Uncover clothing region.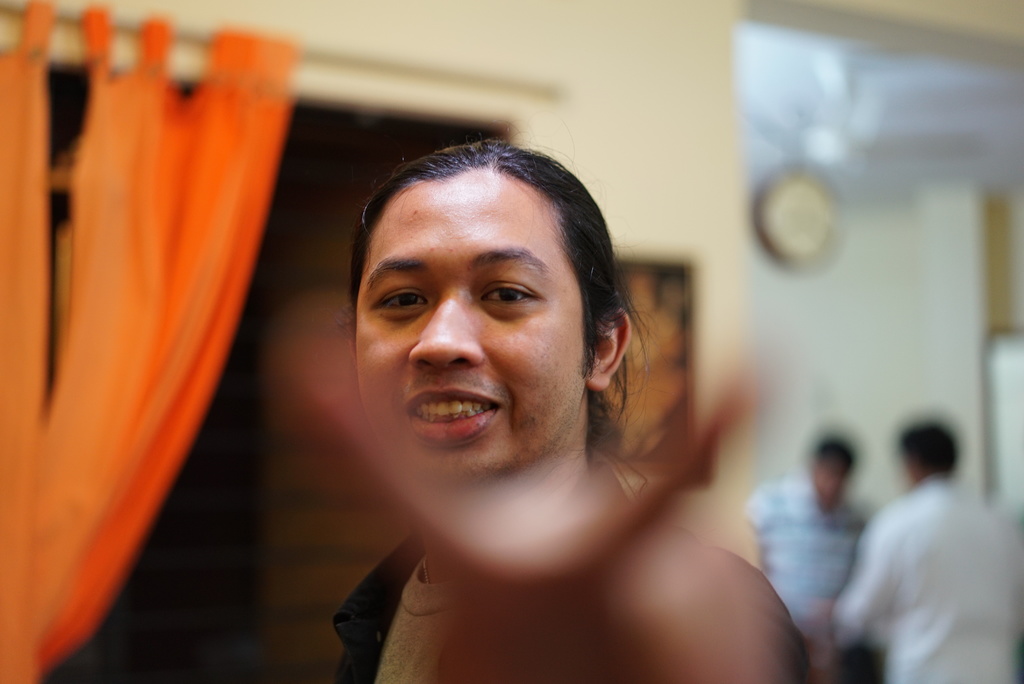
Uncovered: [x1=832, y1=464, x2=1020, y2=683].
